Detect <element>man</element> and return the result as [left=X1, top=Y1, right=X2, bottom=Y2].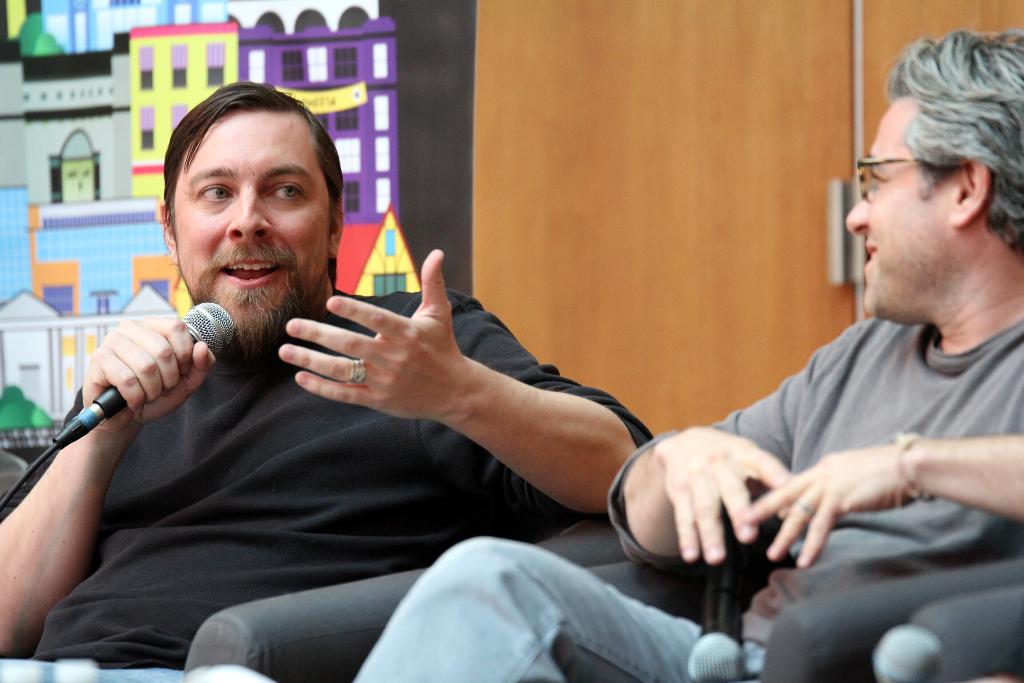
[left=348, top=29, right=1023, bottom=682].
